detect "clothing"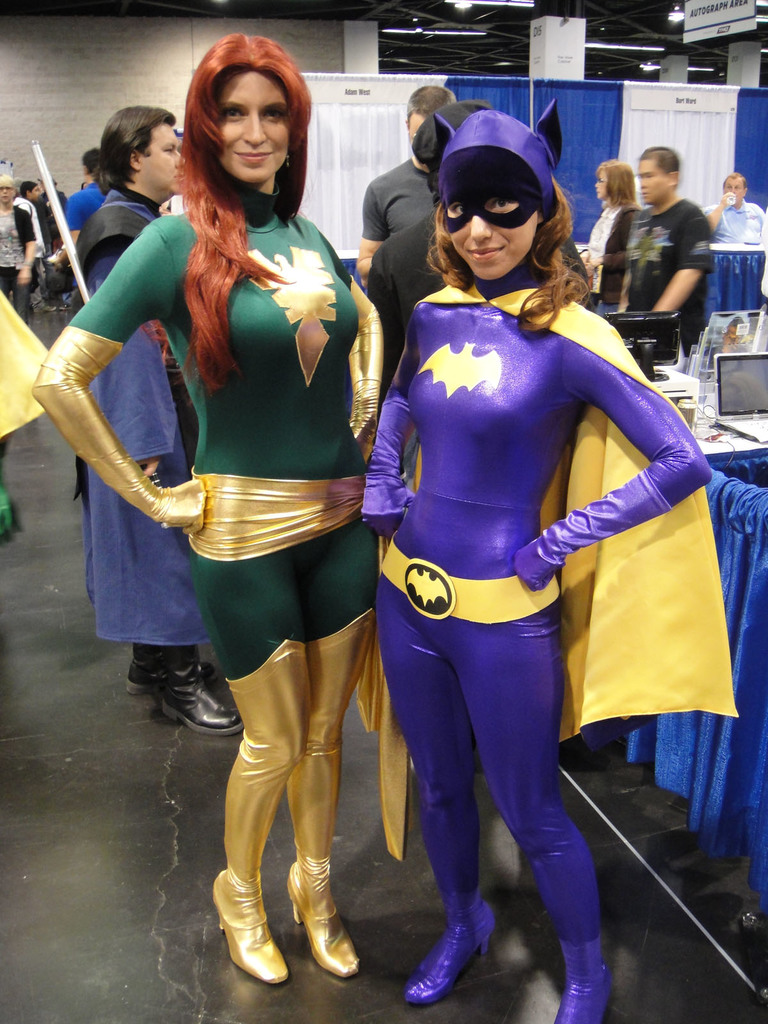
detection(0, 206, 29, 316)
